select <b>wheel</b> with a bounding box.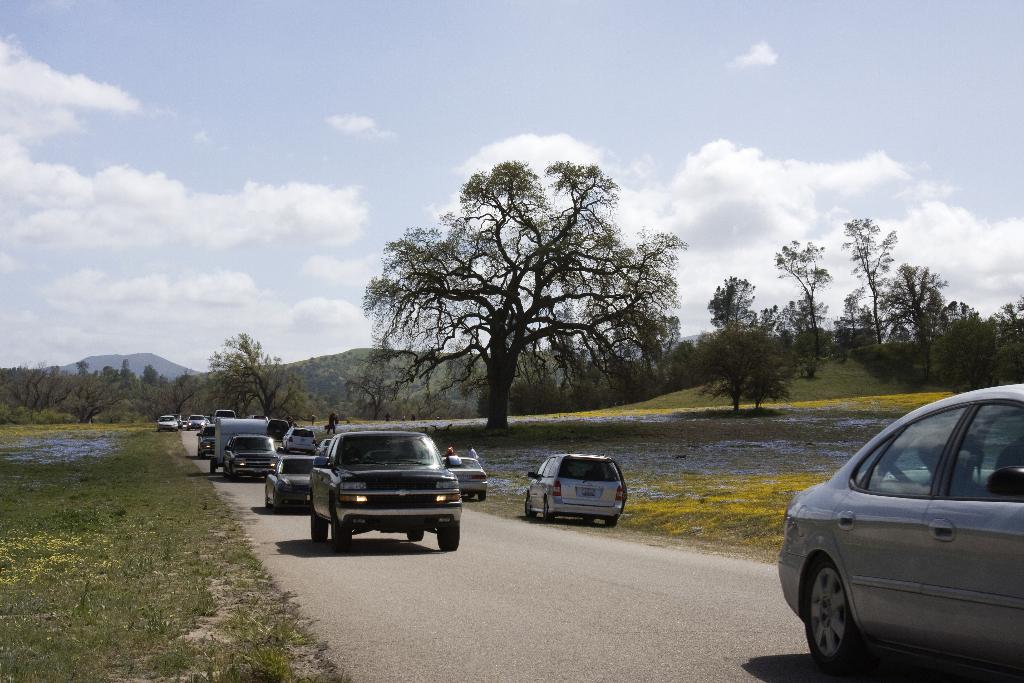
select_region(524, 497, 536, 517).
